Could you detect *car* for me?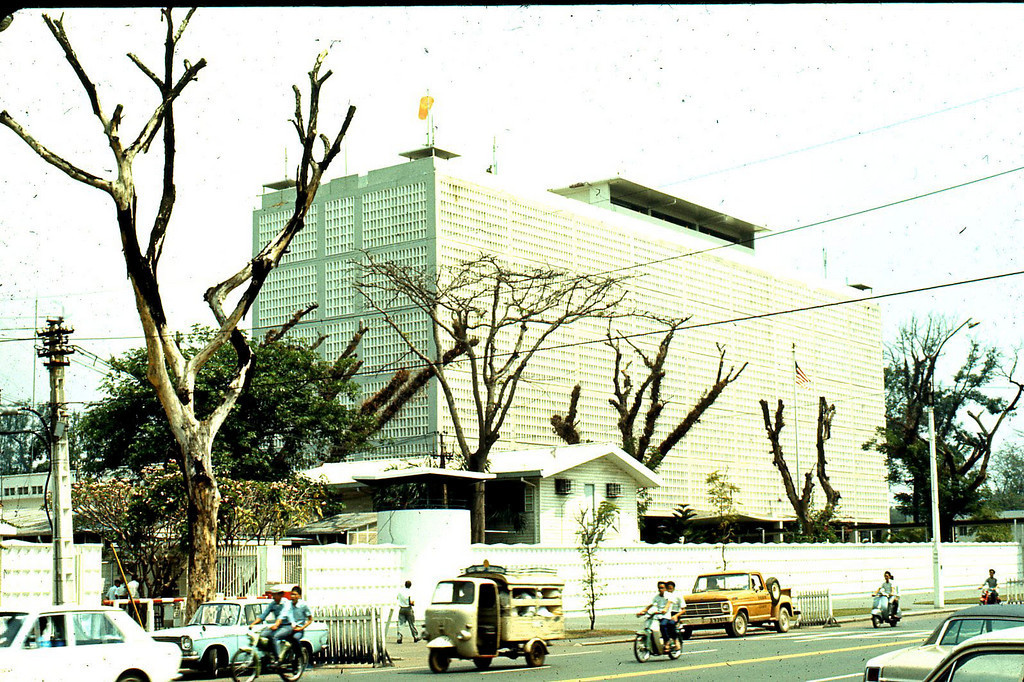
Detection result: <region>917, 628, 1023, 681</region>.
